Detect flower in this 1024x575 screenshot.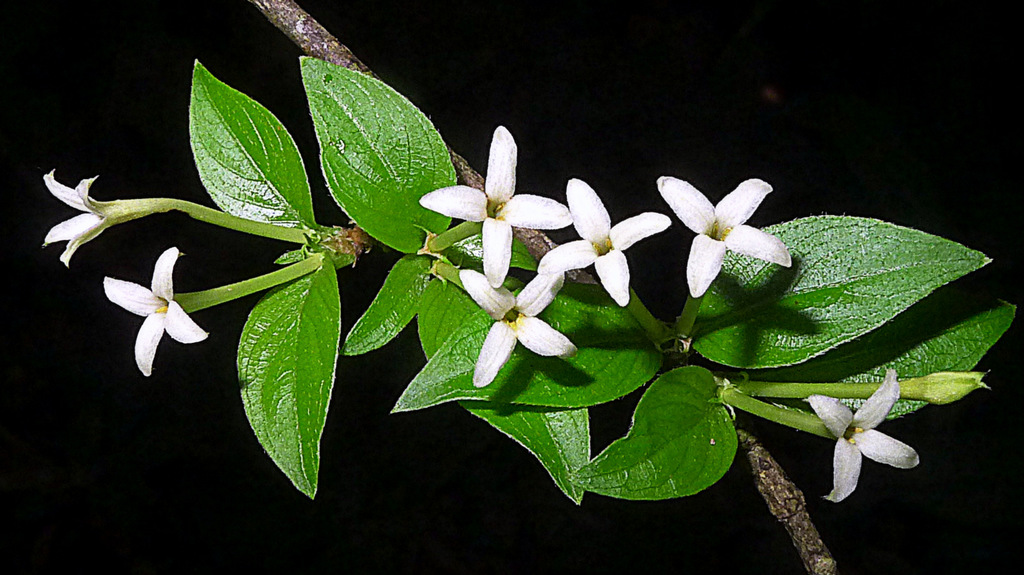
Detection: [420, 129, 572, 288].
